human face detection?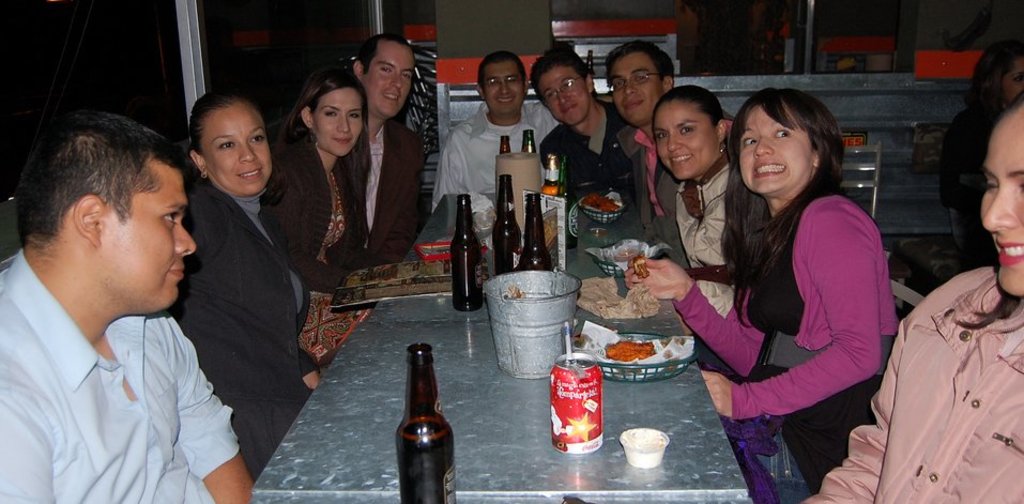
bbox=(977, 105, 1023, 299)
